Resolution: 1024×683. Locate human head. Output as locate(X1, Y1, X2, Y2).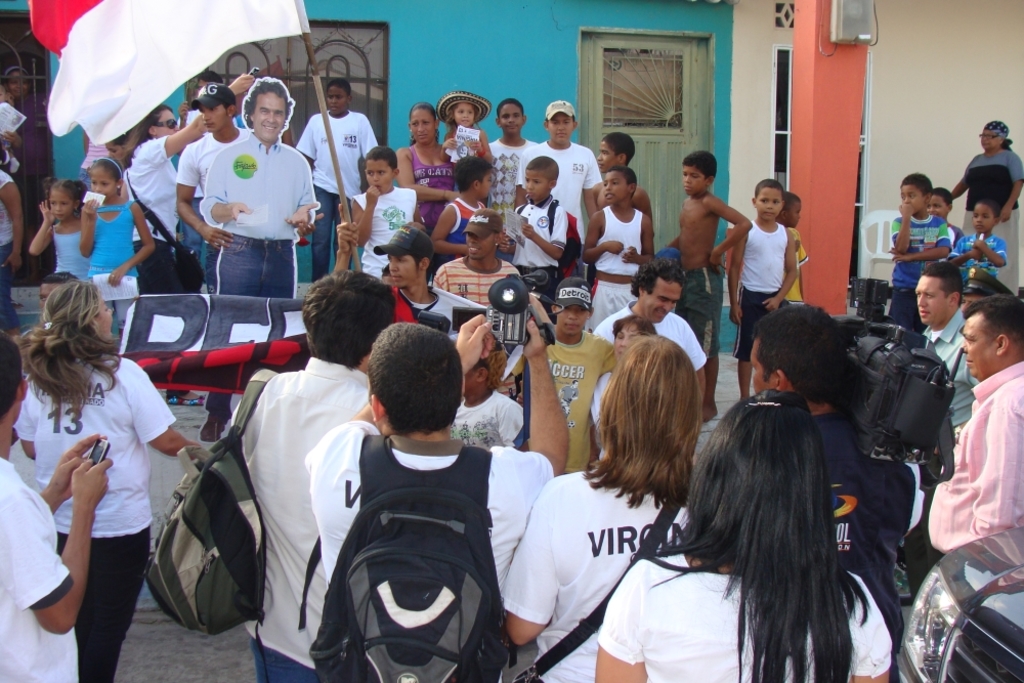
locate(0, 327, 28, 427).
